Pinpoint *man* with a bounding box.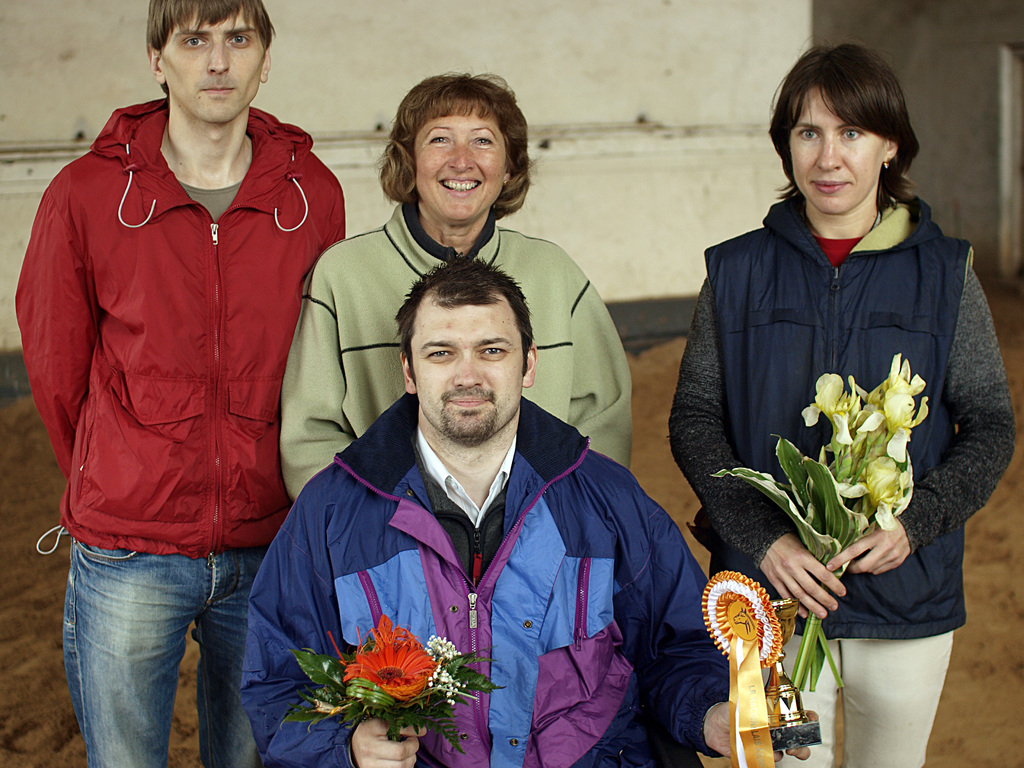
select_region(248, 224, 705, 742).
